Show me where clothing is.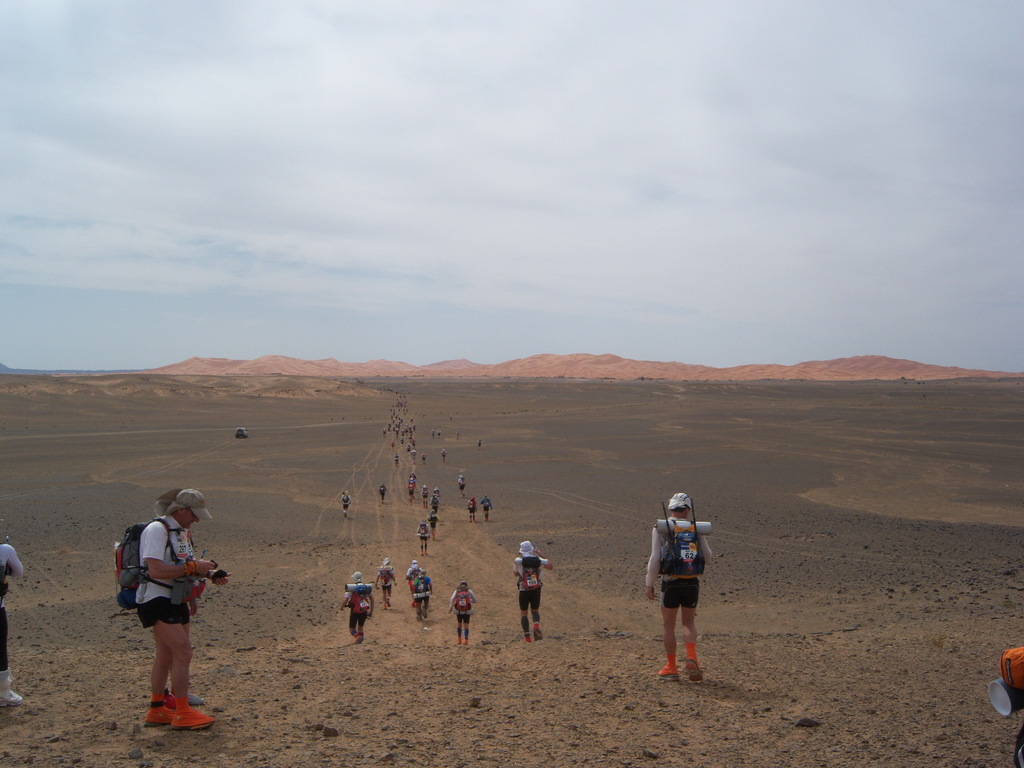
clothing is at box=[414, 527, 428, 541].
